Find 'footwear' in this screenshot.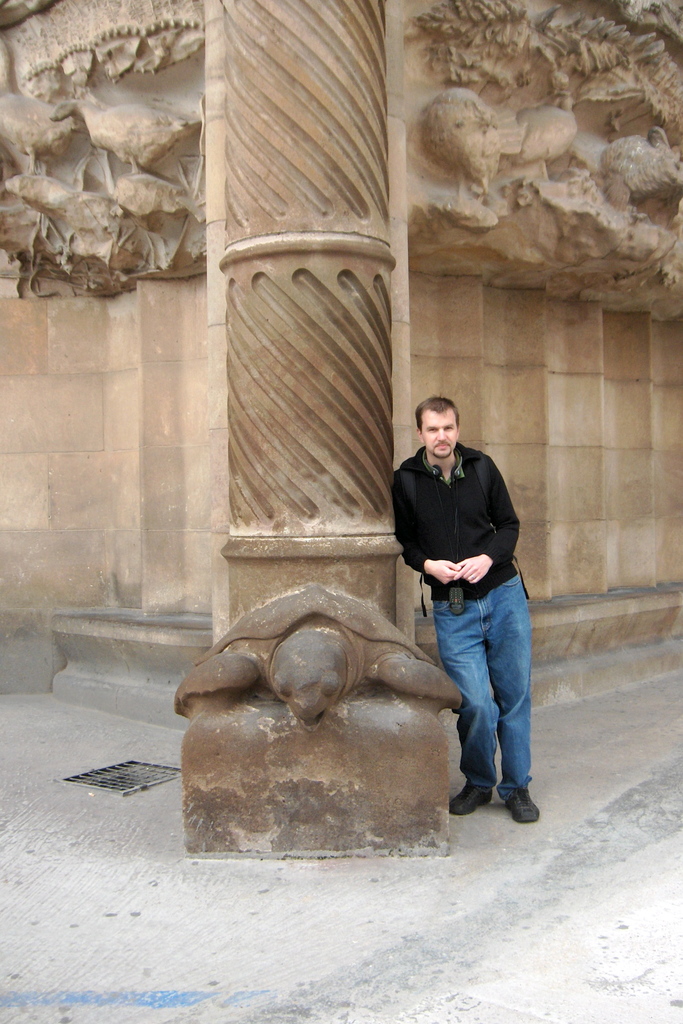
The bounding box for 'footwear' is 455 767 529 826.
